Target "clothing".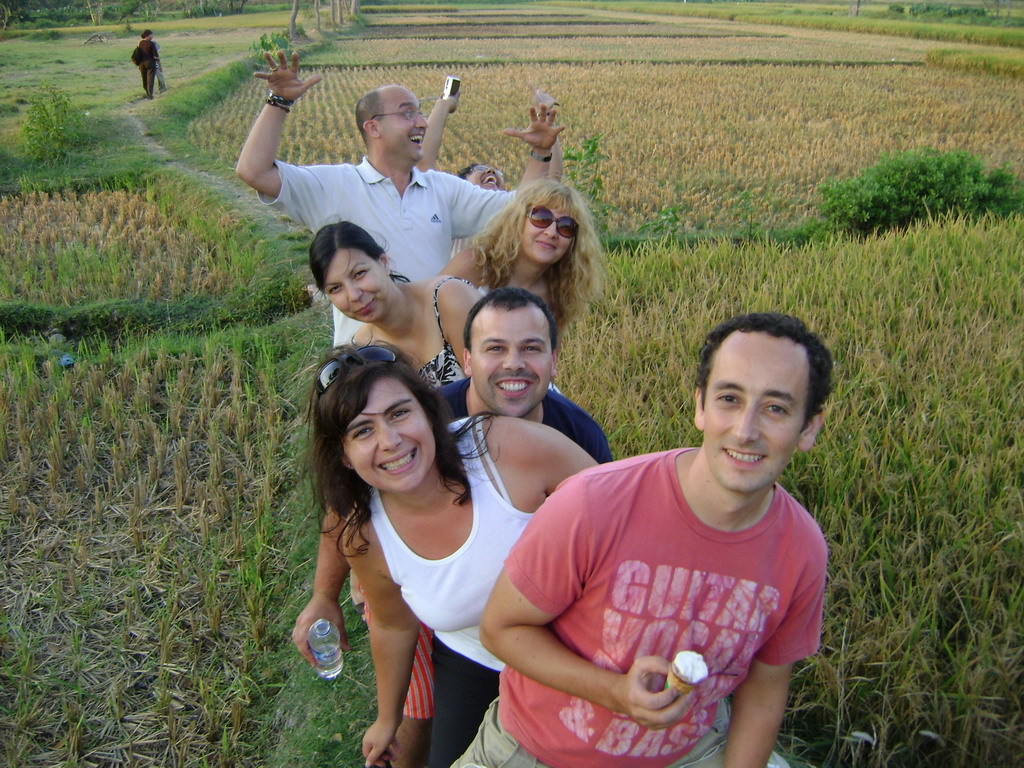
Target region: (left=363, top=374, right=612, bottom=719).
